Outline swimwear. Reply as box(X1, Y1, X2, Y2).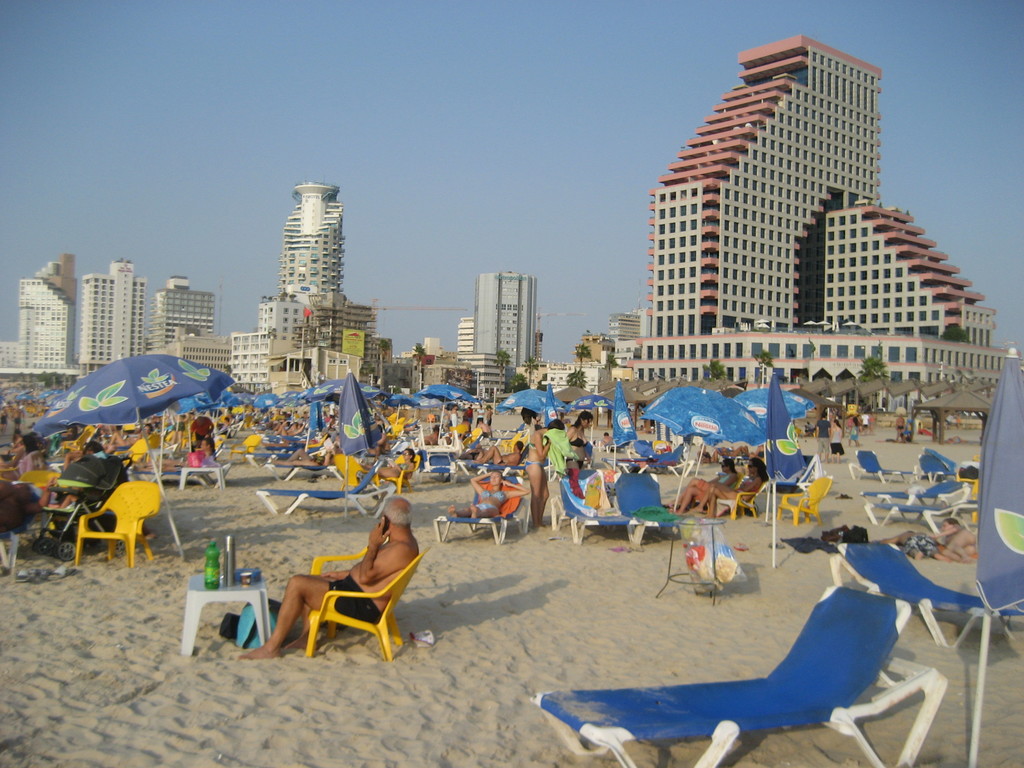
box(566, 433, 593, 445).
